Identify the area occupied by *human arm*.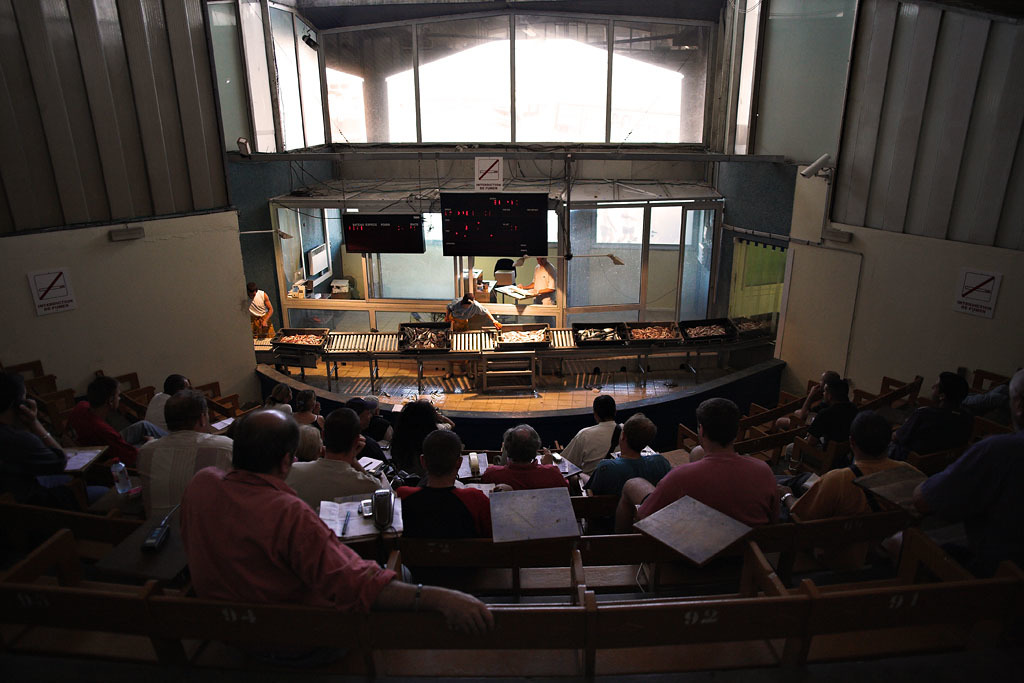
Area: l=775, t=484, r=833, b=524.
